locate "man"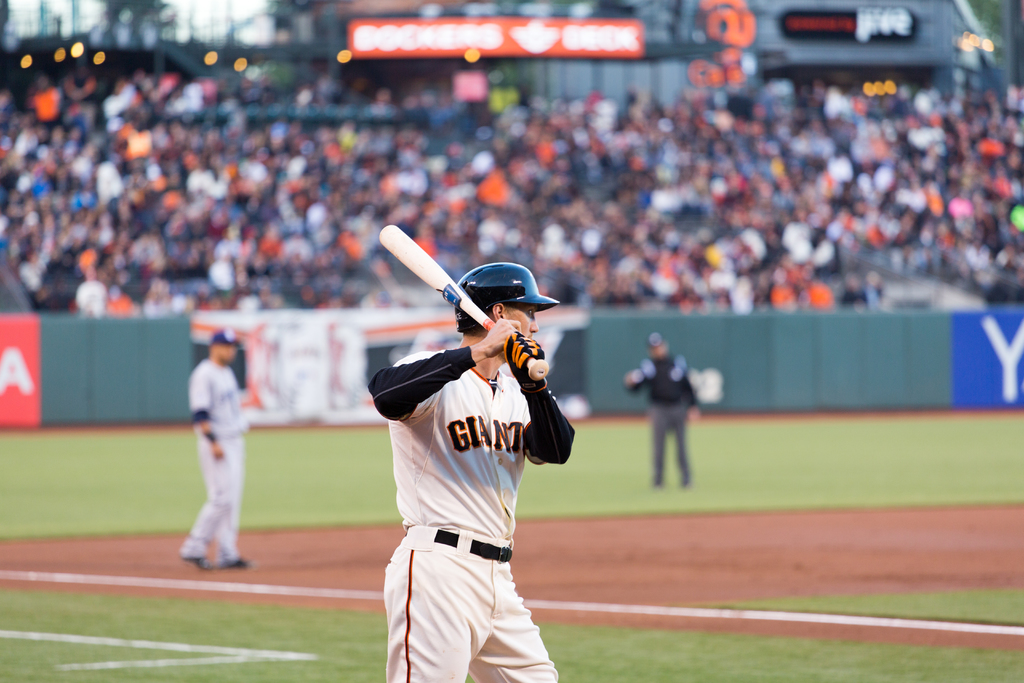
(365,259,576,682)
